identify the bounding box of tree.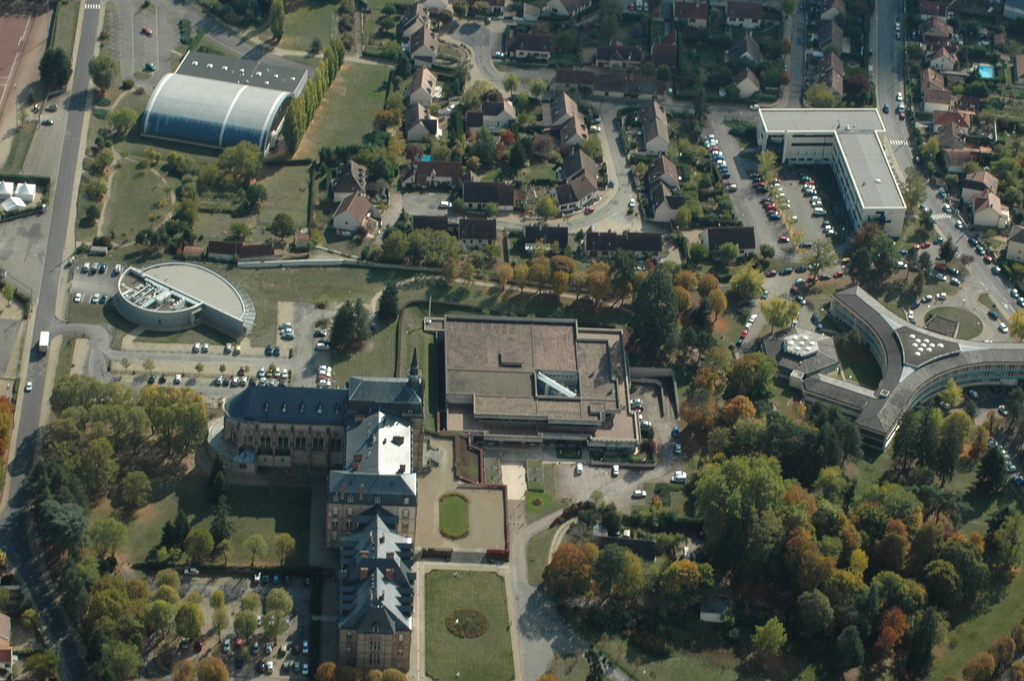
242:590:259:612.
